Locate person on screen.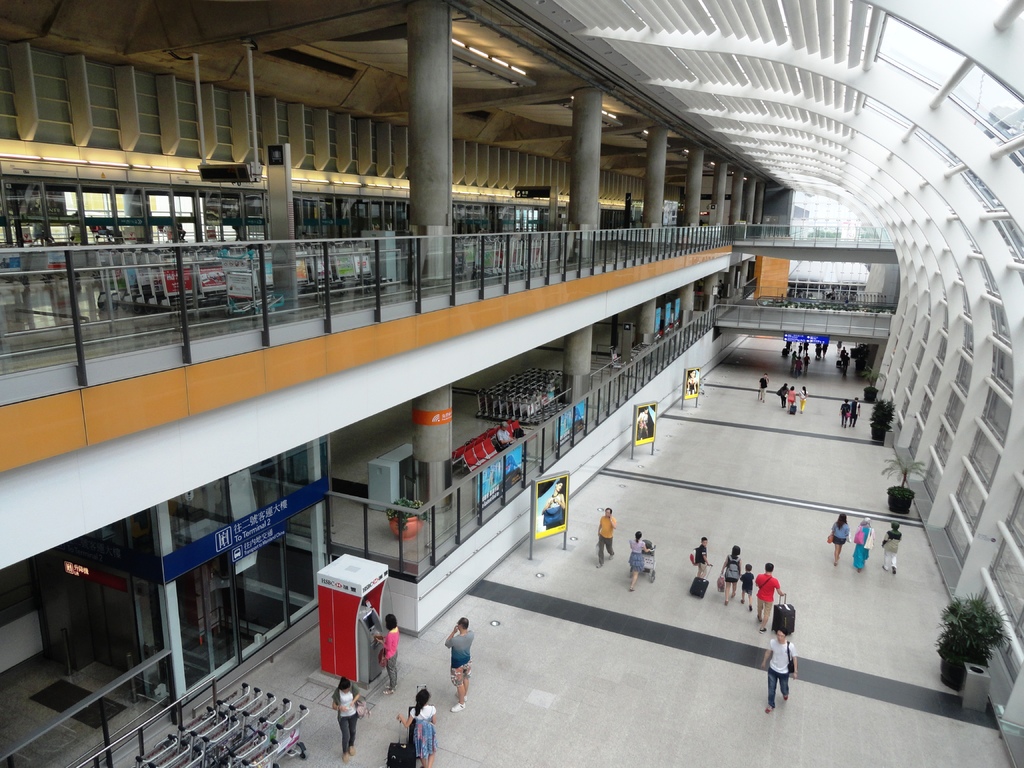
On screen at crop(841, 399, 851, 421).
